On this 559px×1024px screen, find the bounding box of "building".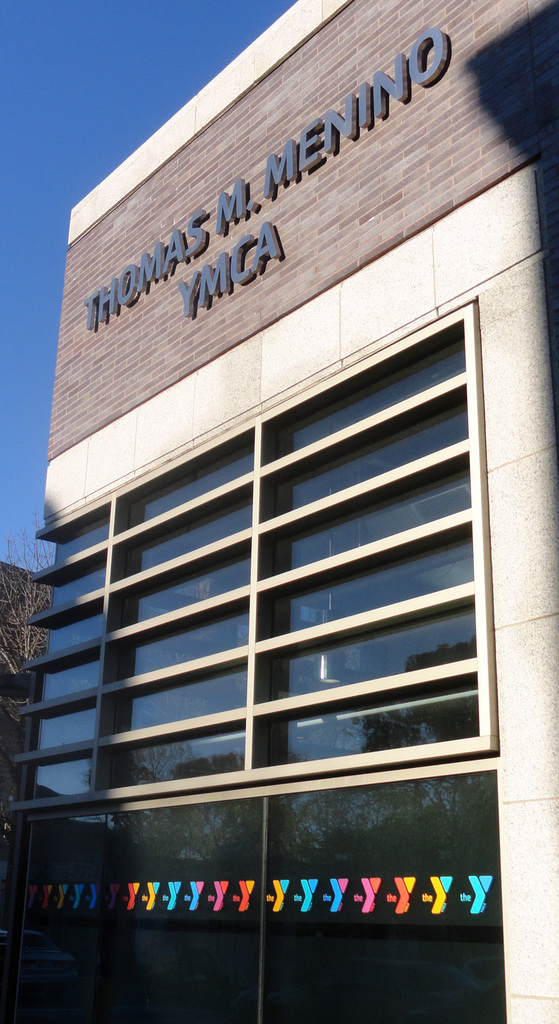
Bounding box: rect(6, 0, 558, 1023).
